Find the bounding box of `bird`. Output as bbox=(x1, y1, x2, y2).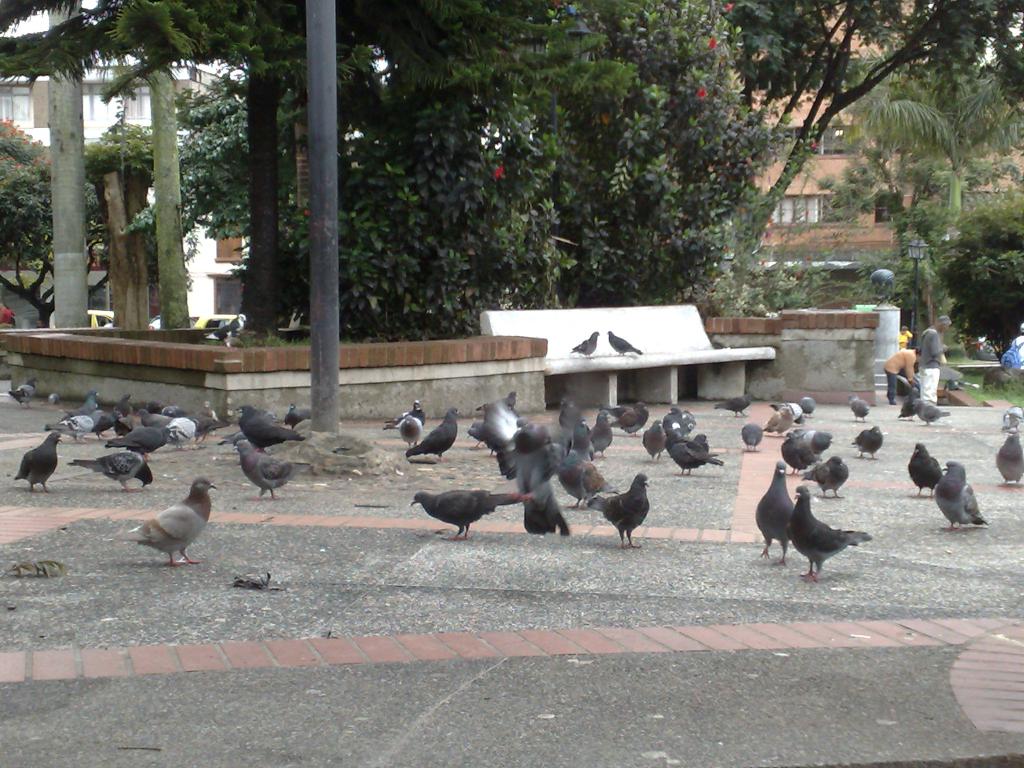
bbox=(847, 390, 871, 420).
